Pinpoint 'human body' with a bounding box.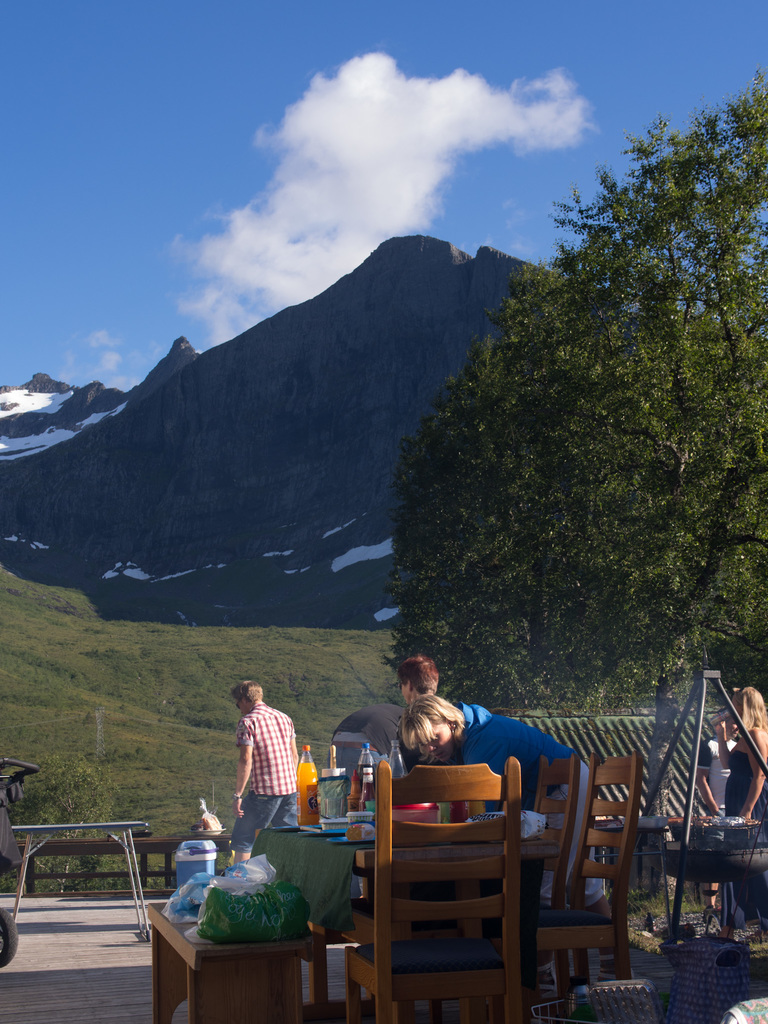
711, 684, 767, 938.
